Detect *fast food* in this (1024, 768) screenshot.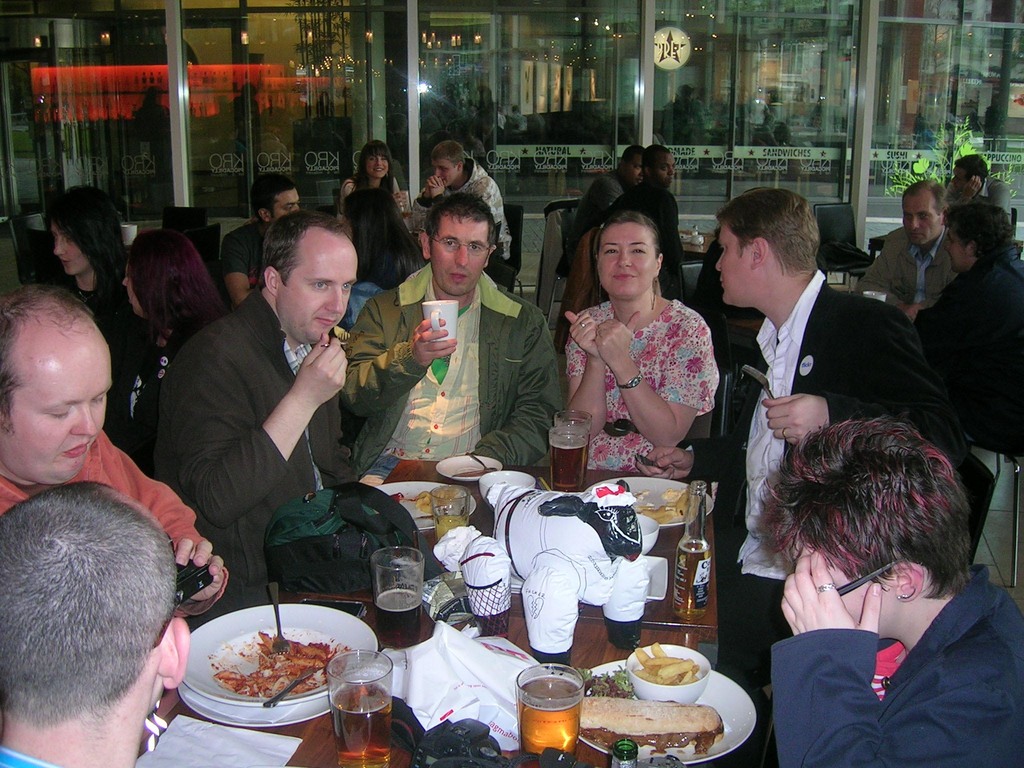
Detection: 335 628 364 658.
